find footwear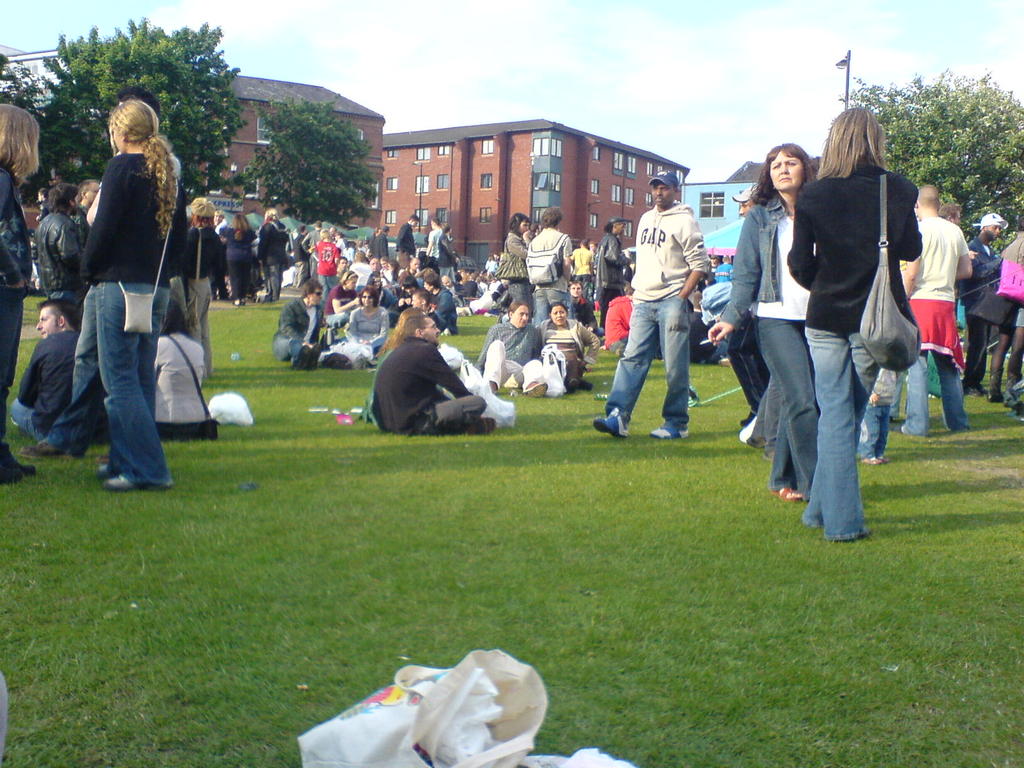
locate(3, 442, 33, 475)
